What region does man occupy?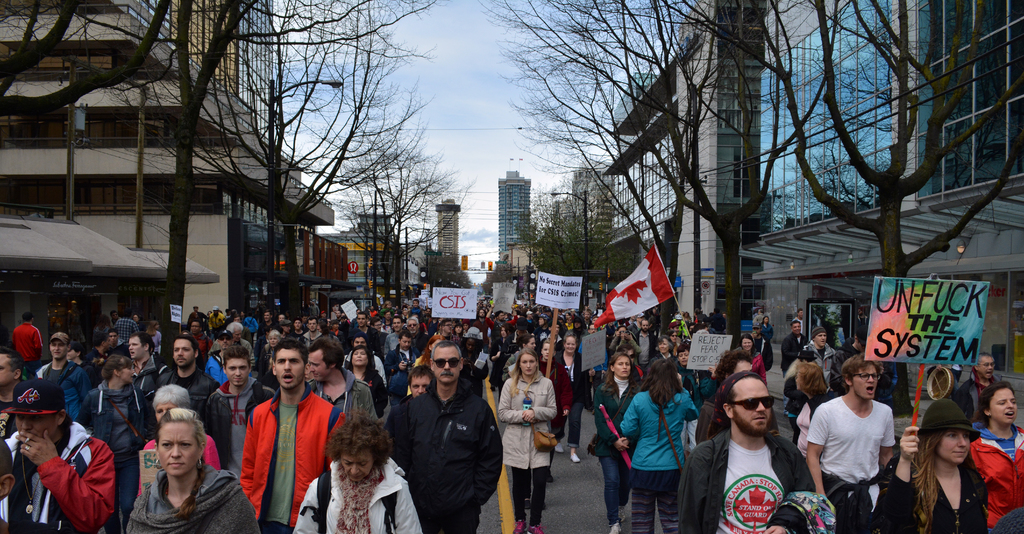
406, 314, 429, 362.
